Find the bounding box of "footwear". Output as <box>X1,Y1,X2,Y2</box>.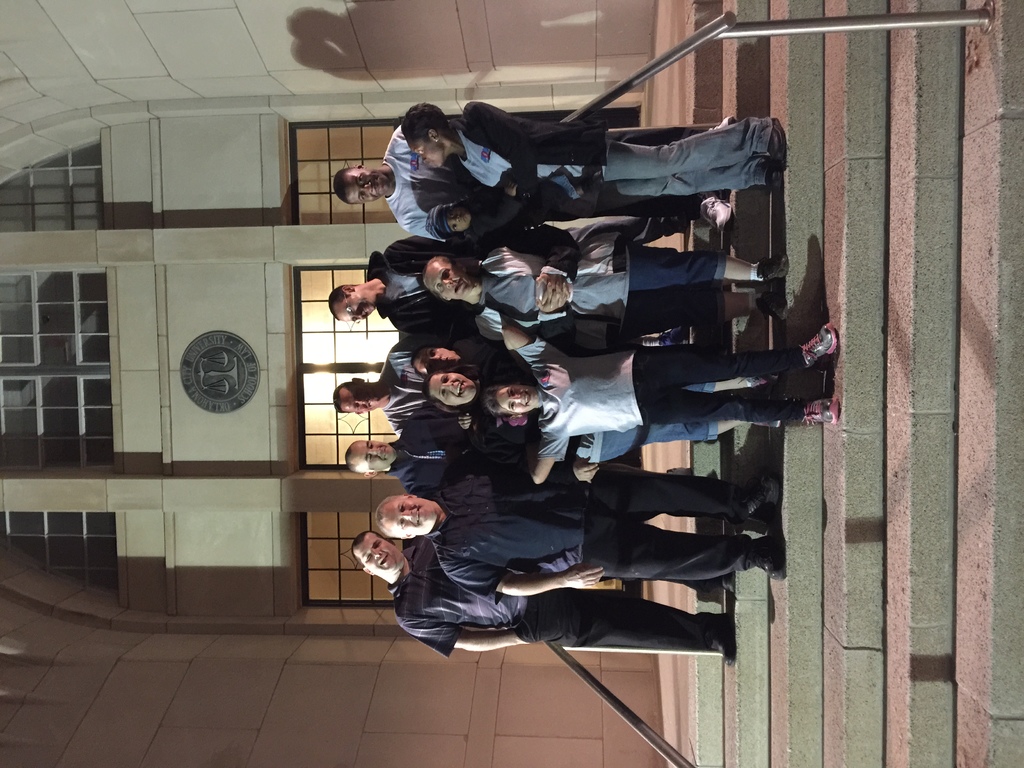
<box>717,570,733,591</box>.
